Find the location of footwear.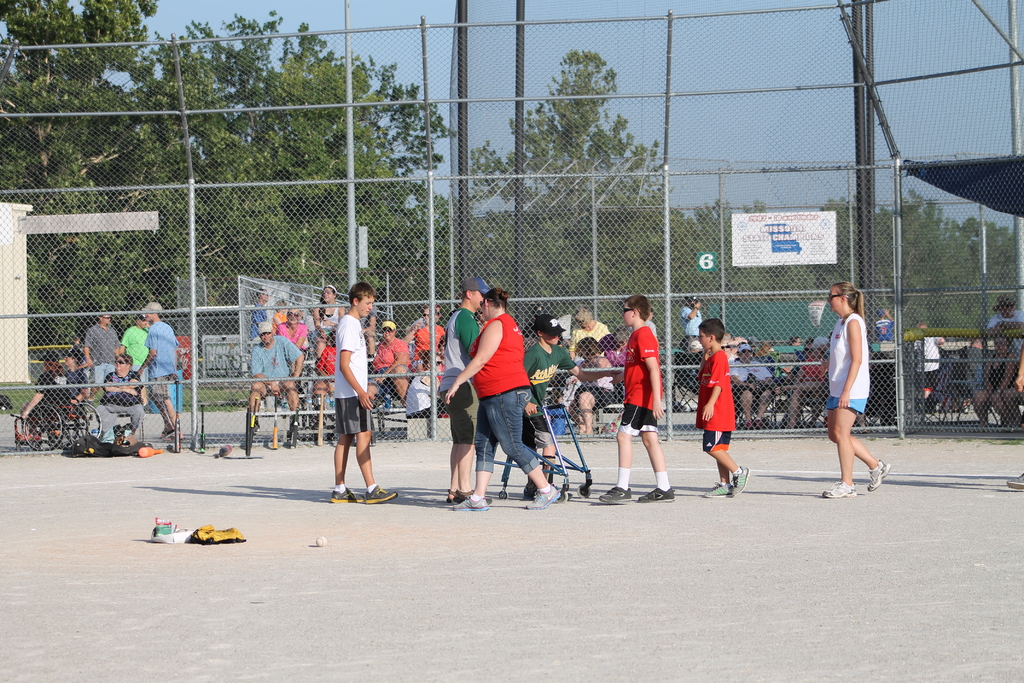
Location: 751 415 762 430.
